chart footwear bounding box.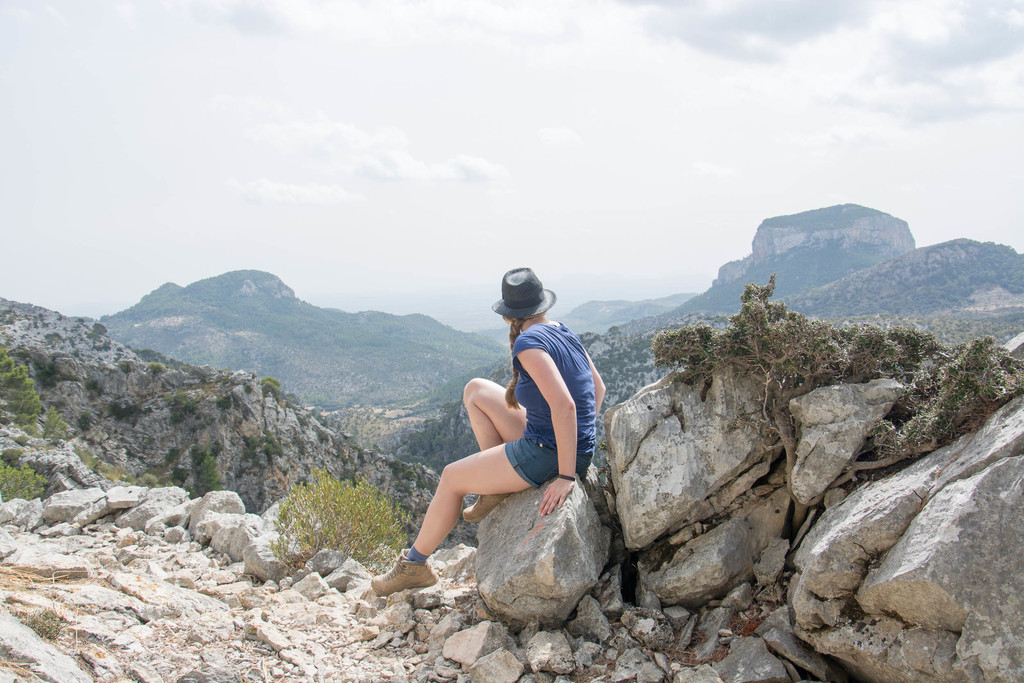
Charted: (380,546,447,612).
